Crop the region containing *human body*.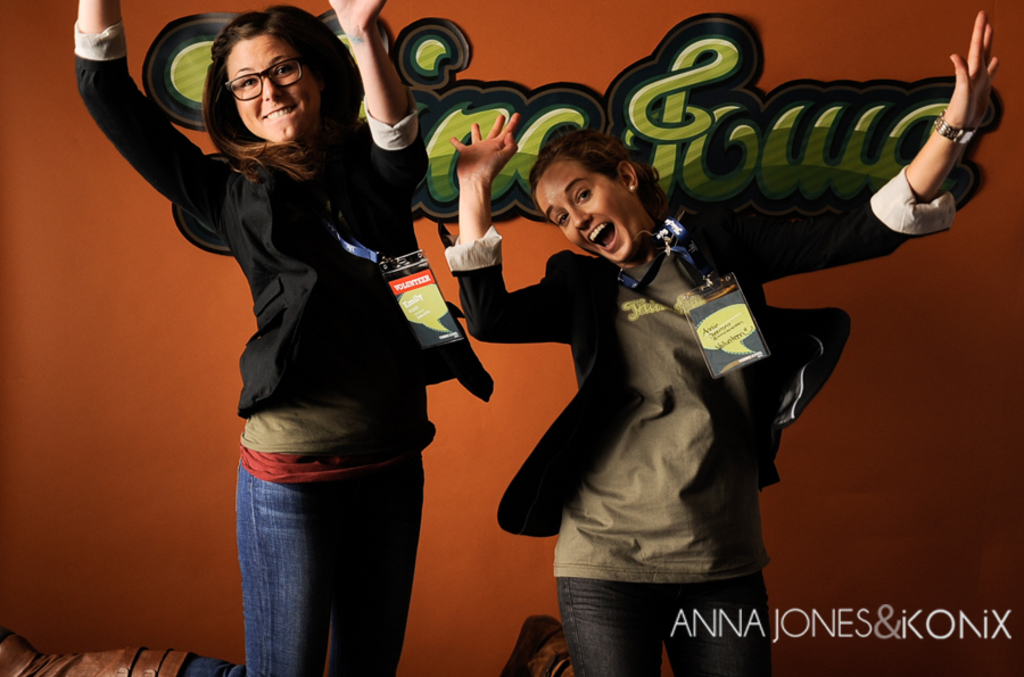
Crop region: region(452, 10, 1001, 676).
